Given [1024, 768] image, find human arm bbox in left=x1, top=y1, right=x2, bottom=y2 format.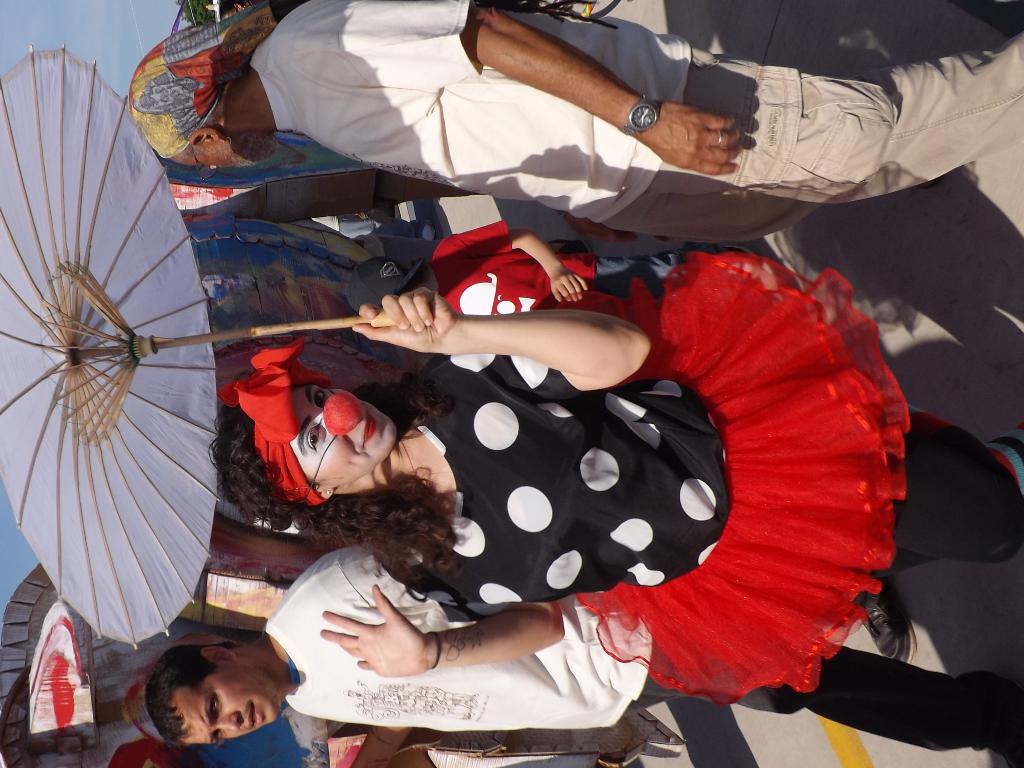
left=339, top=719, right=411, bottom=767.
